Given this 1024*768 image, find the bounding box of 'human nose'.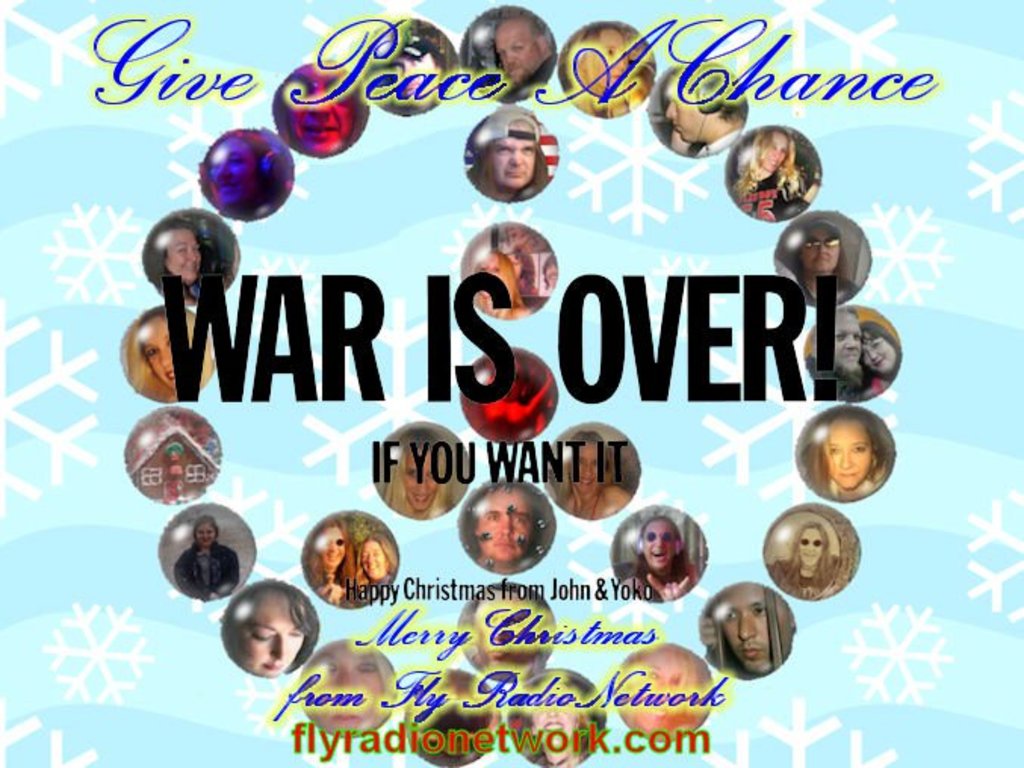
pyautogui.locateOnScreen(507, 151, 523, 163).
